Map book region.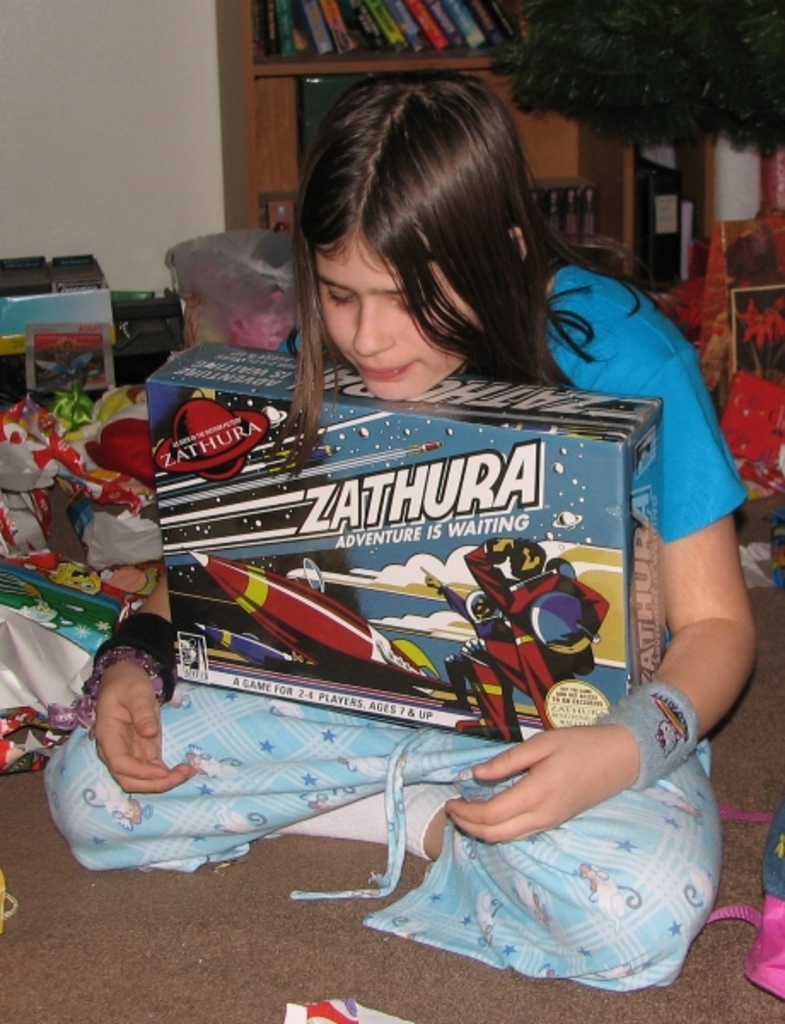
Mapped to [176, 333, 672, 742].
